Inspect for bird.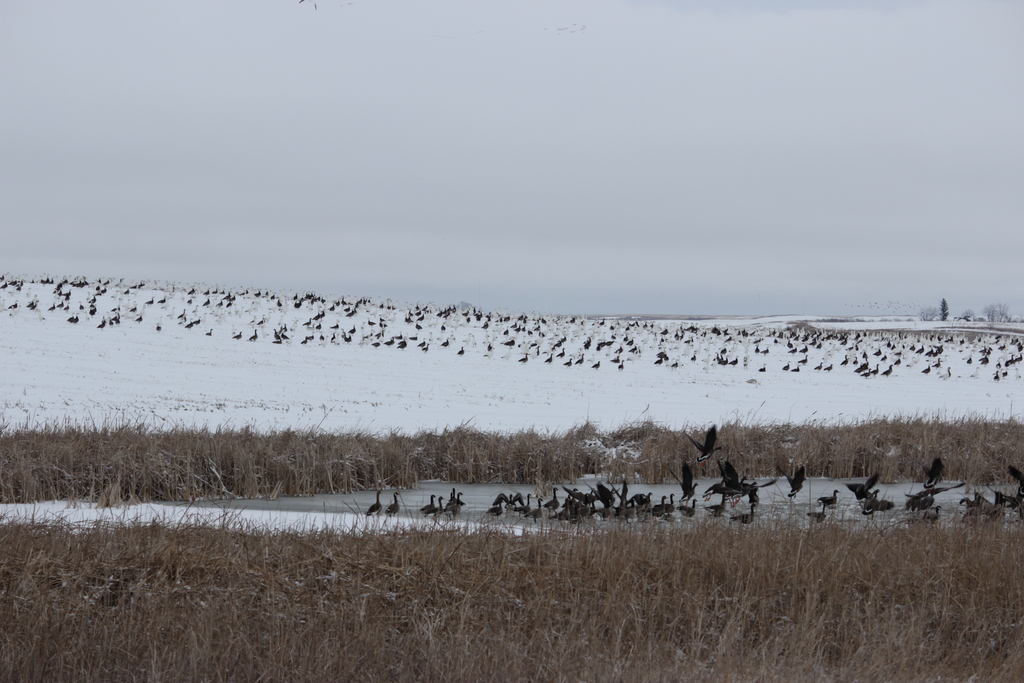
Inspection: l=483, t=503, r=502, b=522.
